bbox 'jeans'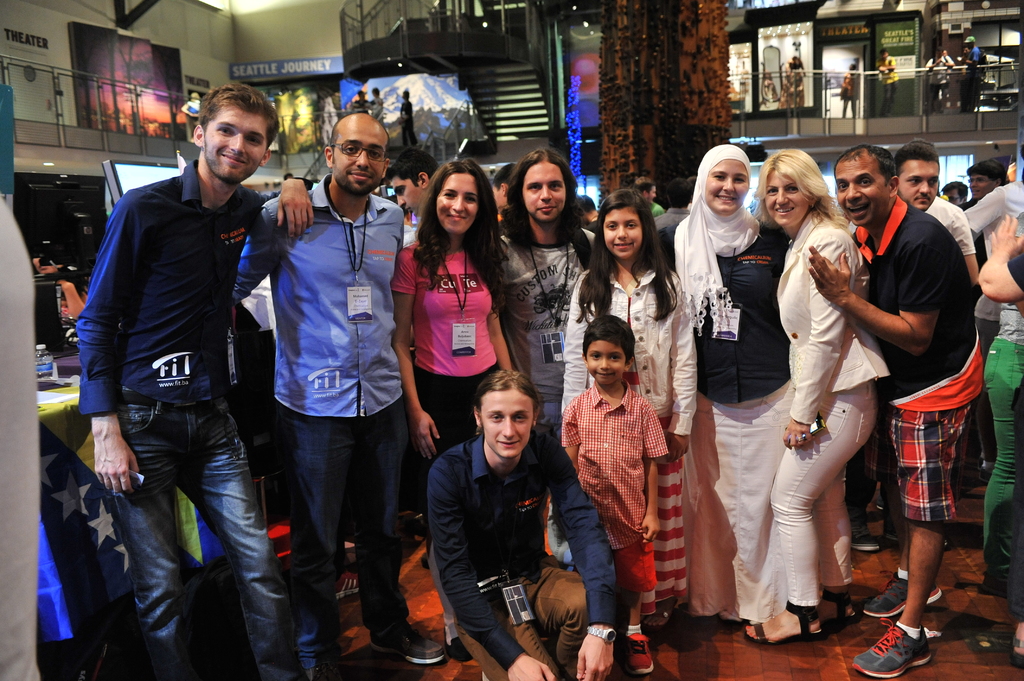
463/554/595/675
